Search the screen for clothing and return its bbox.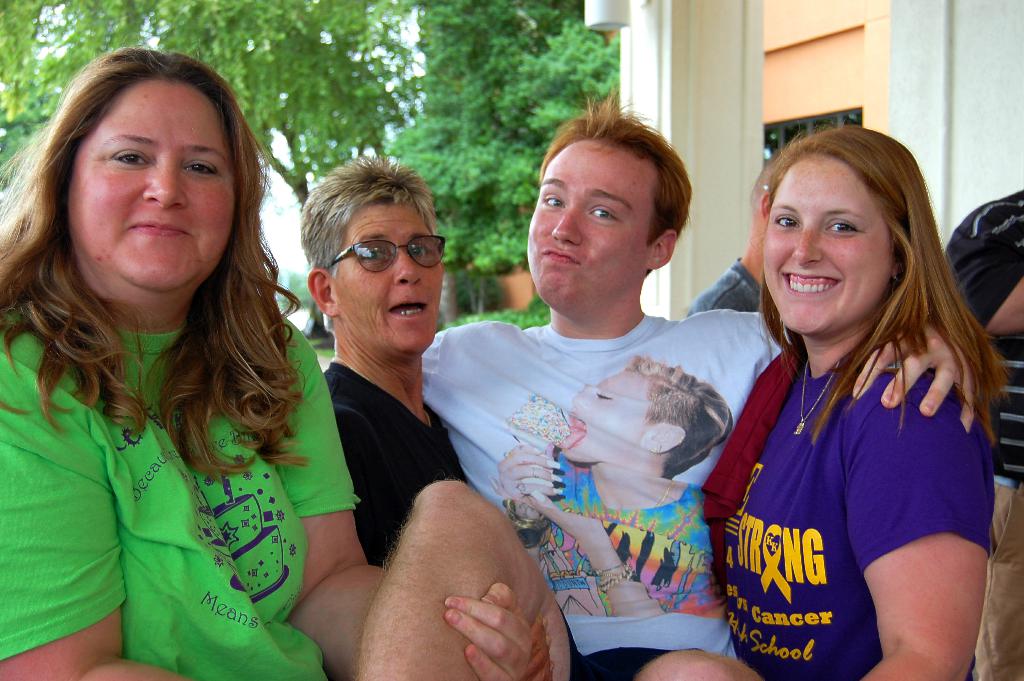
Found: box=[716, 288, 999, 650].
